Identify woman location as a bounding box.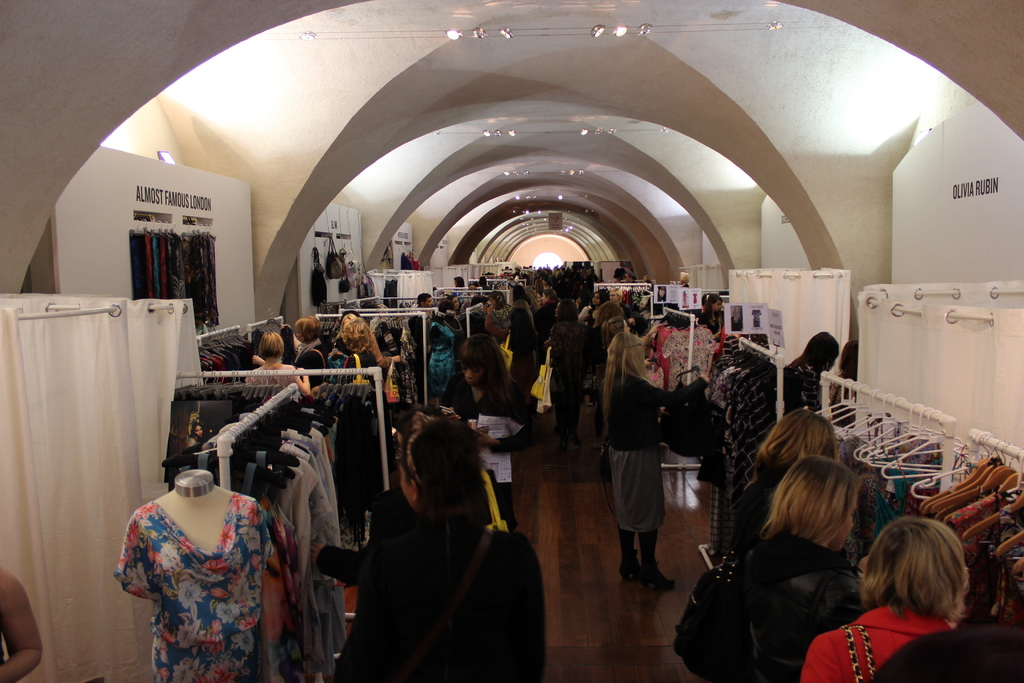
box(241, 331, 308, 413).
